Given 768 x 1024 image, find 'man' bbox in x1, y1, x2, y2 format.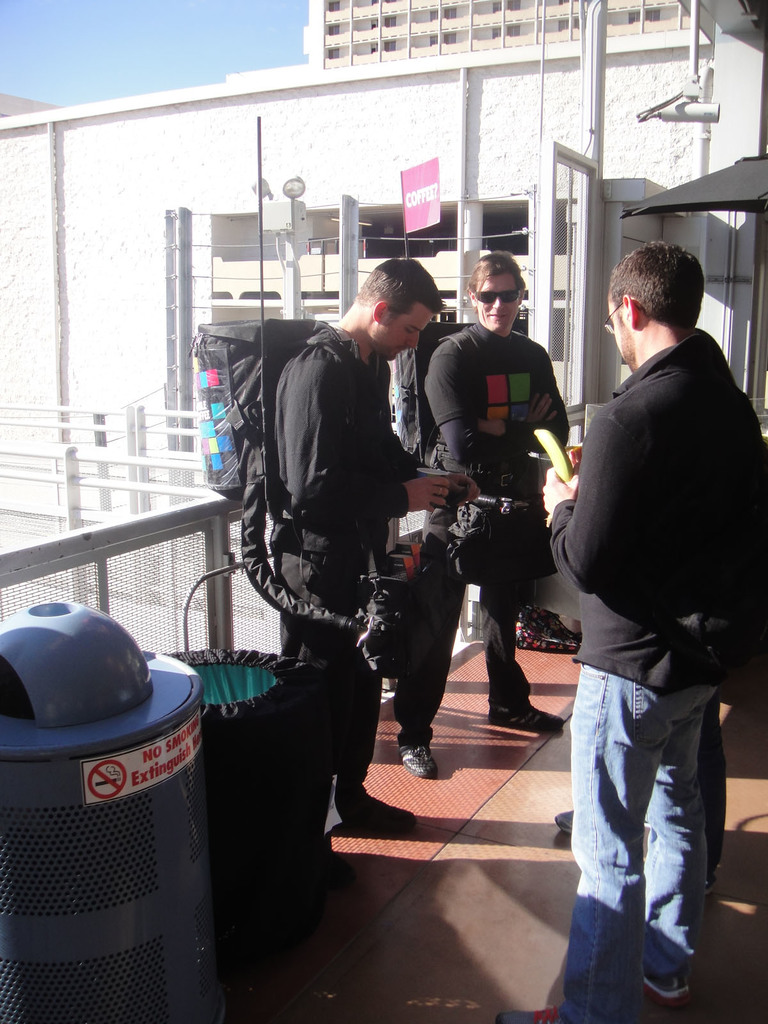
274, 259, 472, 834.
